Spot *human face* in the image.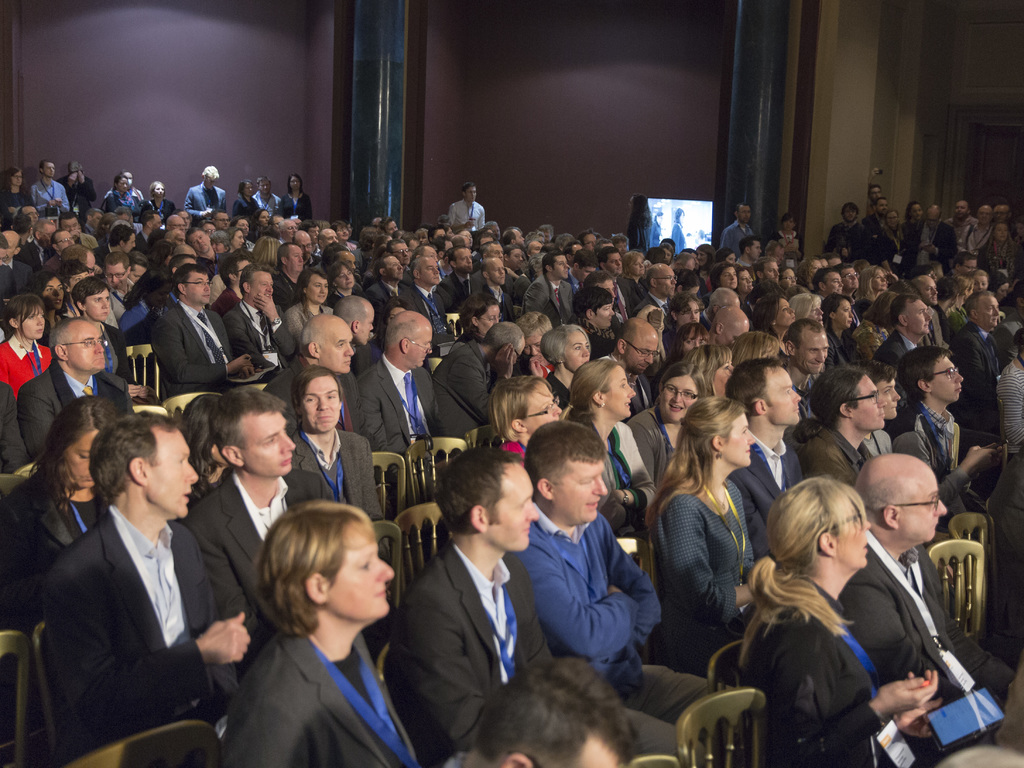
*human face* found at crop(486, 260, 508, 288).
